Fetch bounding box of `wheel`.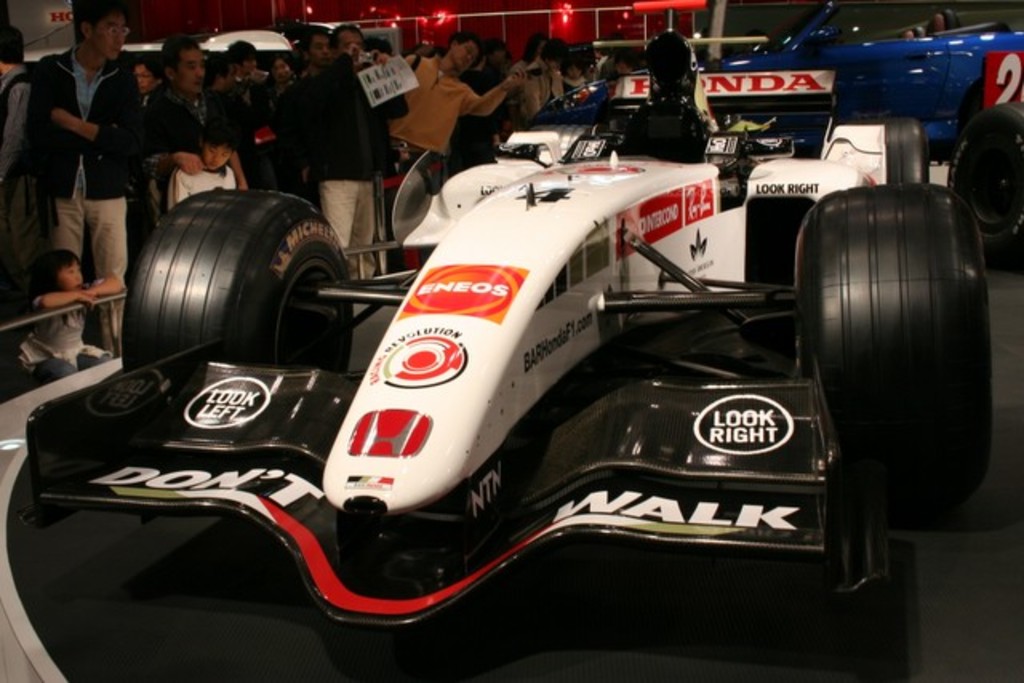
Bbox: bbox(947, 101, 1022, 264).
